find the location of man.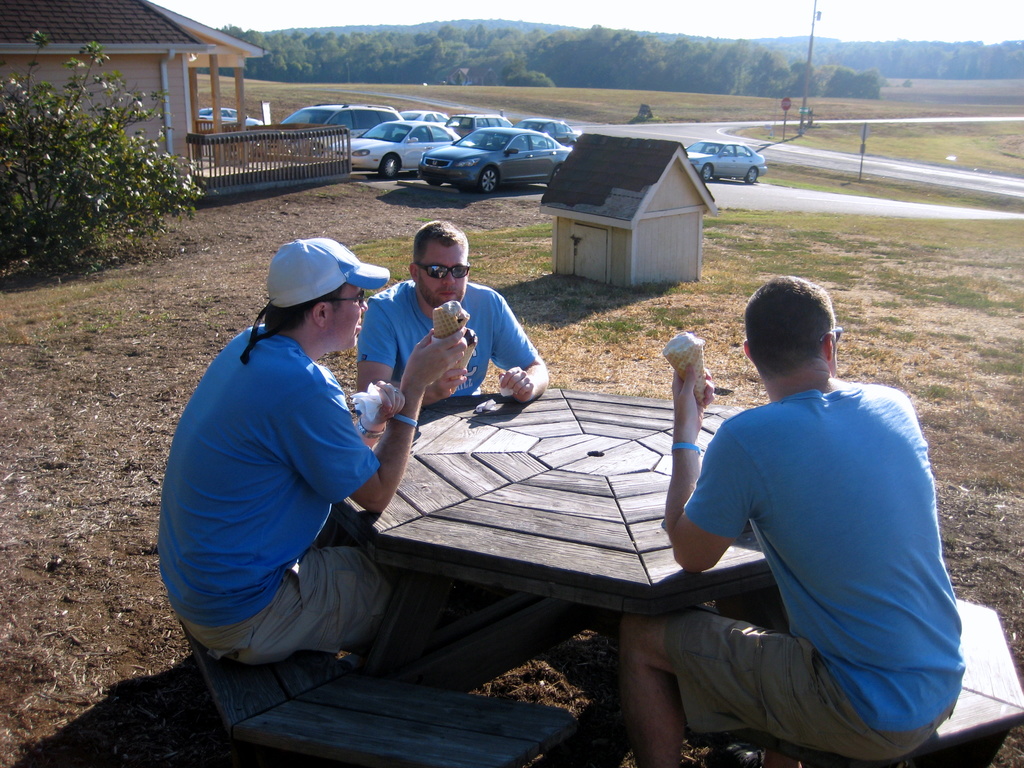
Location: <box>153,230,473,662</box>.
